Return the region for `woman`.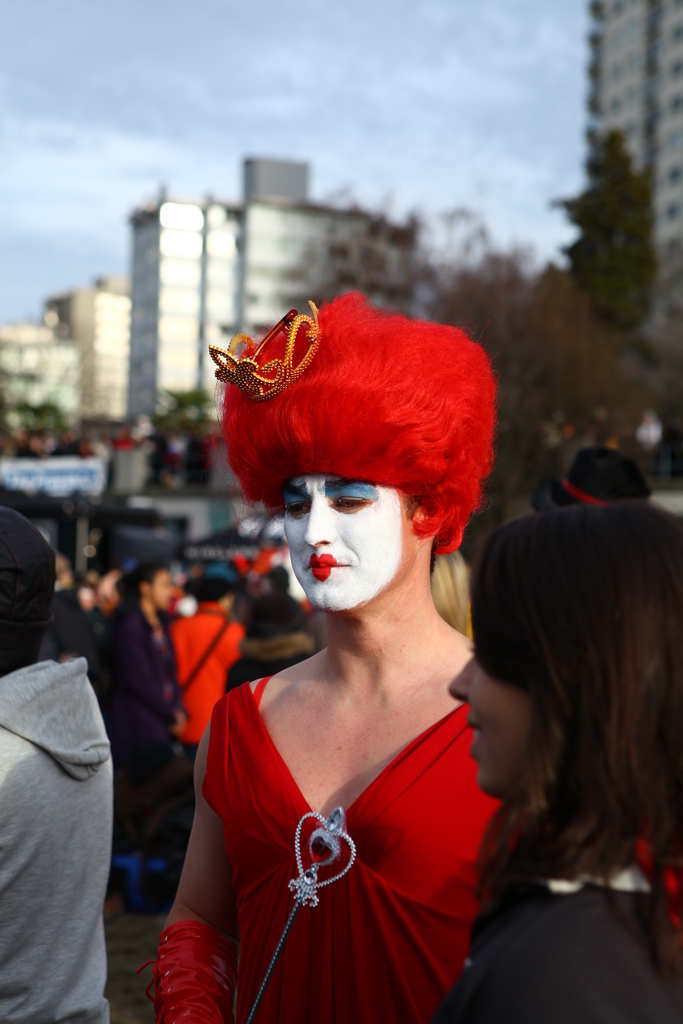
bbox=(432, 502, 682, 1023).
